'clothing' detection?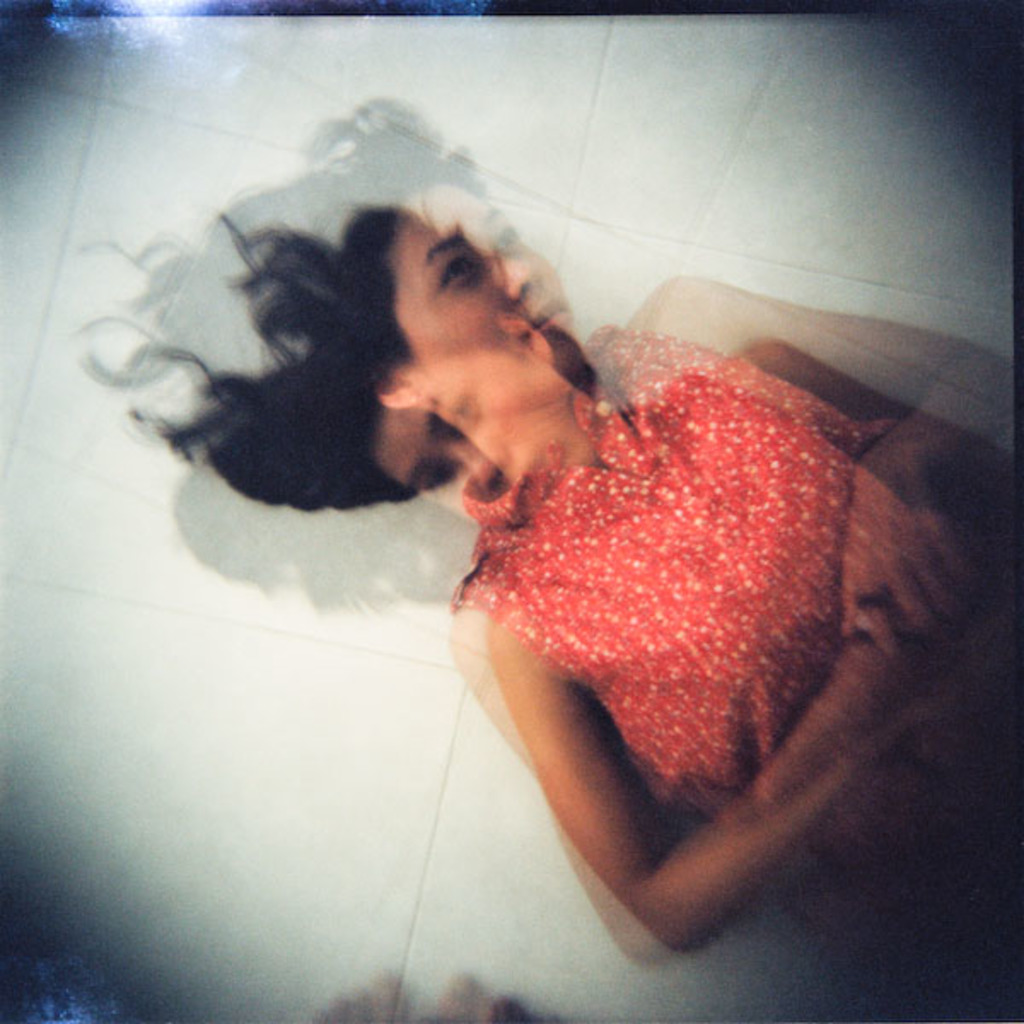
437,316,882,945
